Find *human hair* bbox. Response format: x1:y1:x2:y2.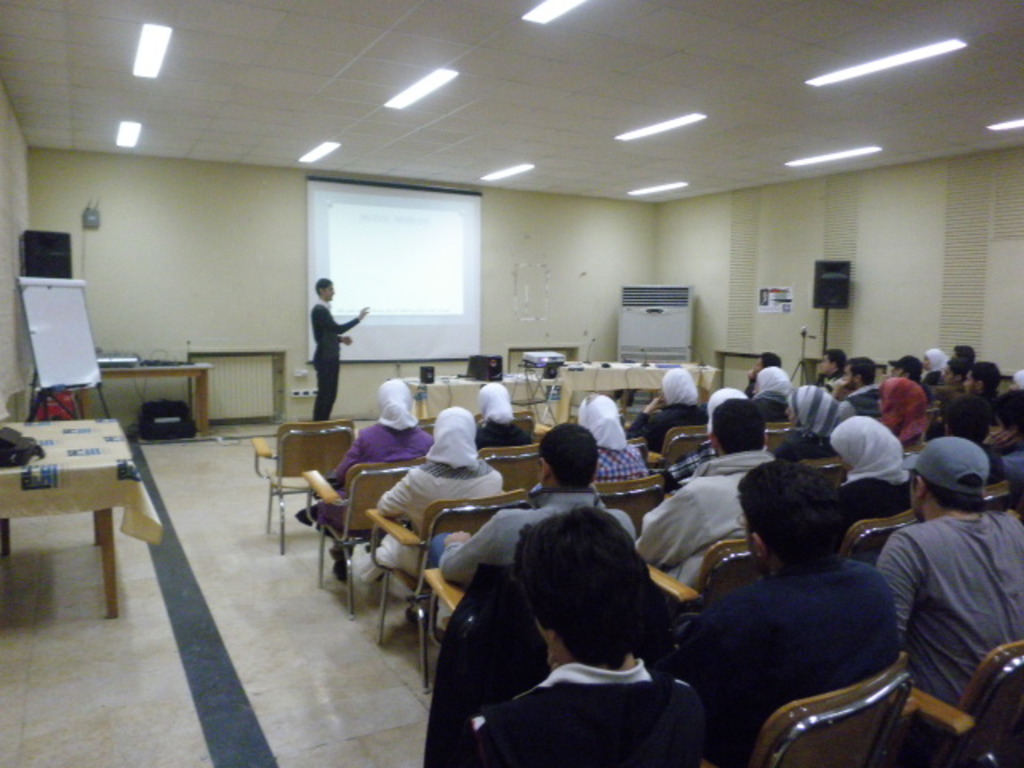
706:389:770:462.
